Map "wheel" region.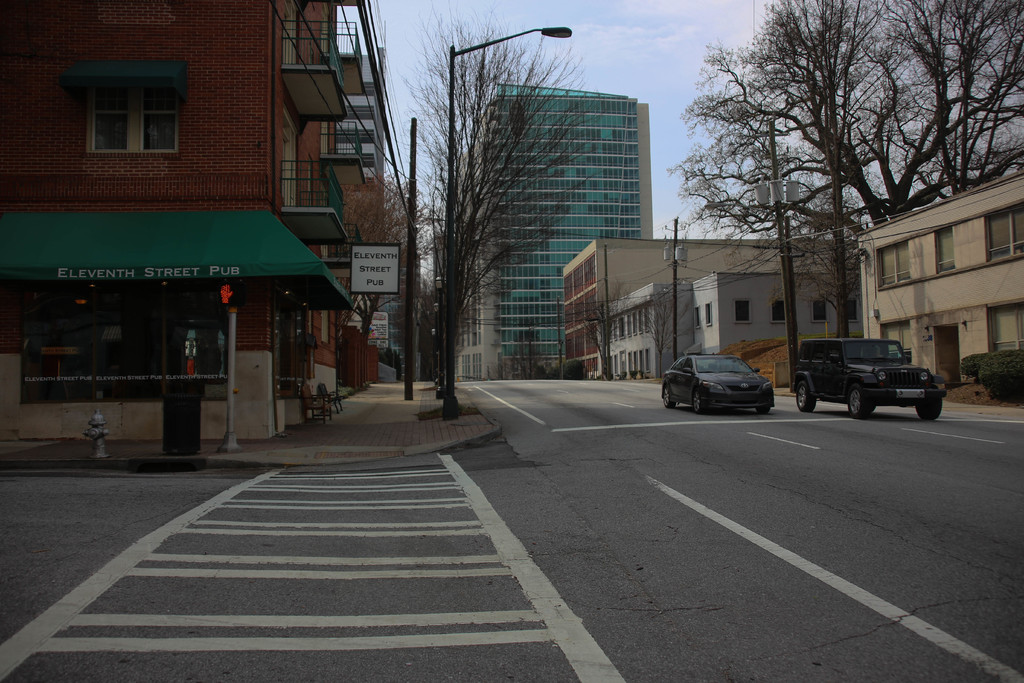
Mapped to (left=758, top=406, right=770, bottom=413).
